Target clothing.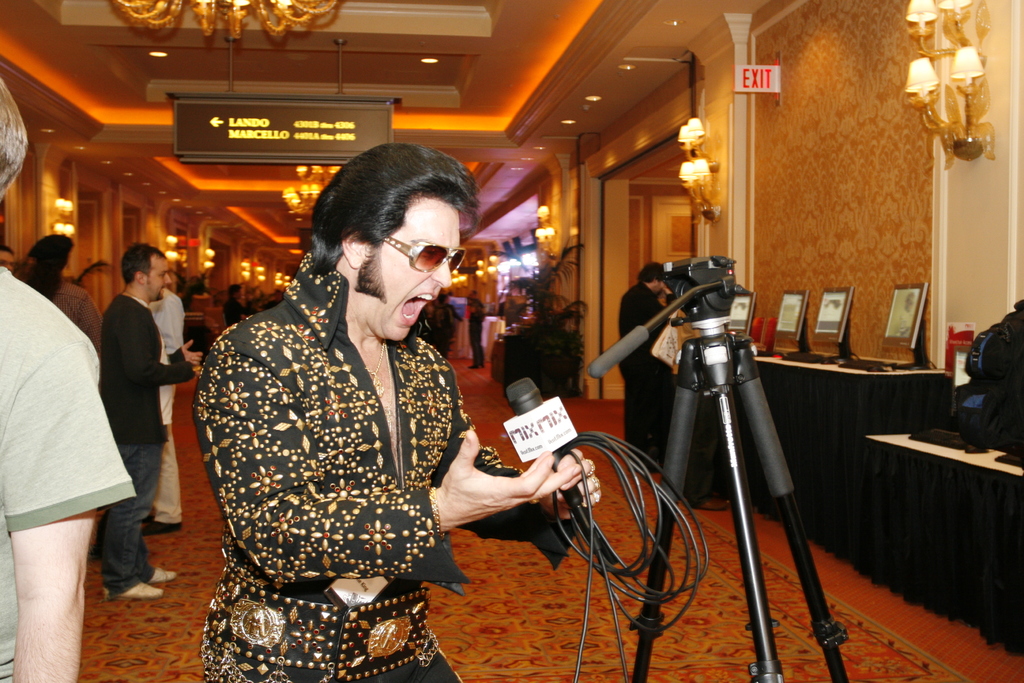
Target region: 196:261:570:682.
